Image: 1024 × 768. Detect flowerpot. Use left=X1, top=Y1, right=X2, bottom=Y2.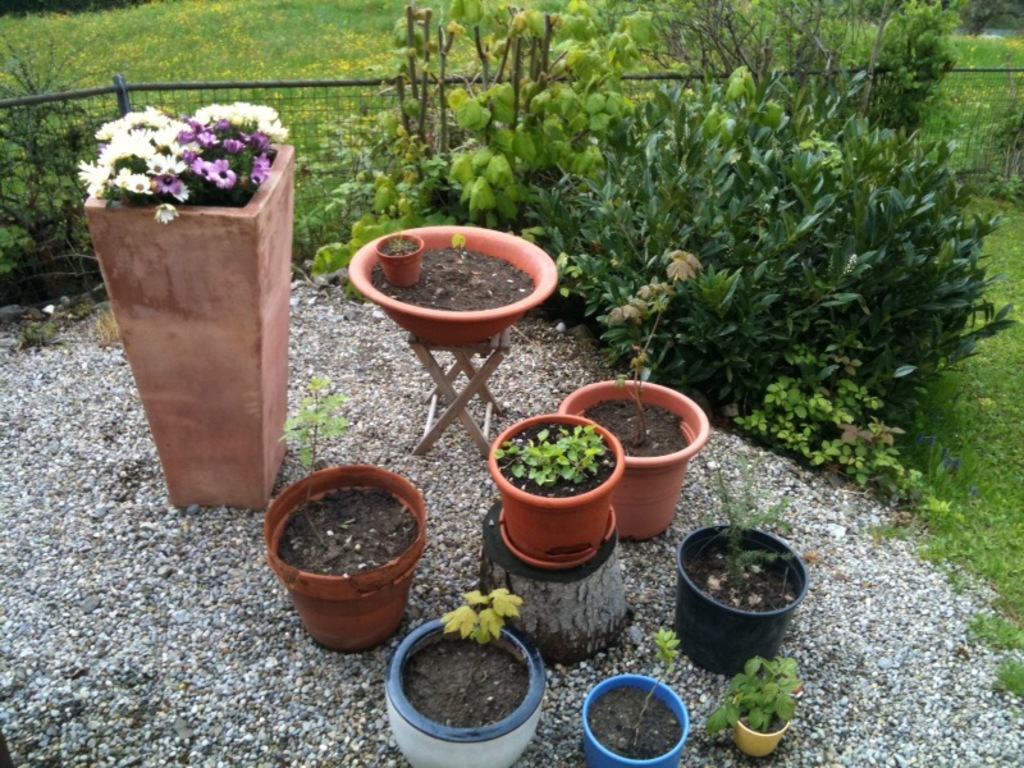
left=265, top=462, right=421, bottom=653.
